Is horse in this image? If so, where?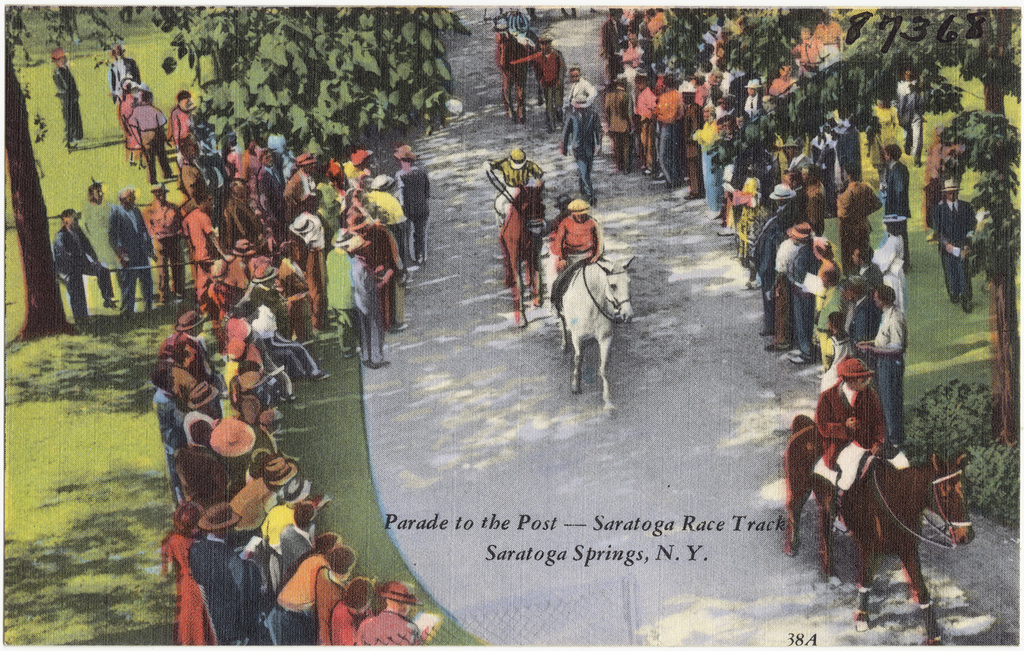
Yes, at (x1=546, y1=252, x2=637, y2=417).
